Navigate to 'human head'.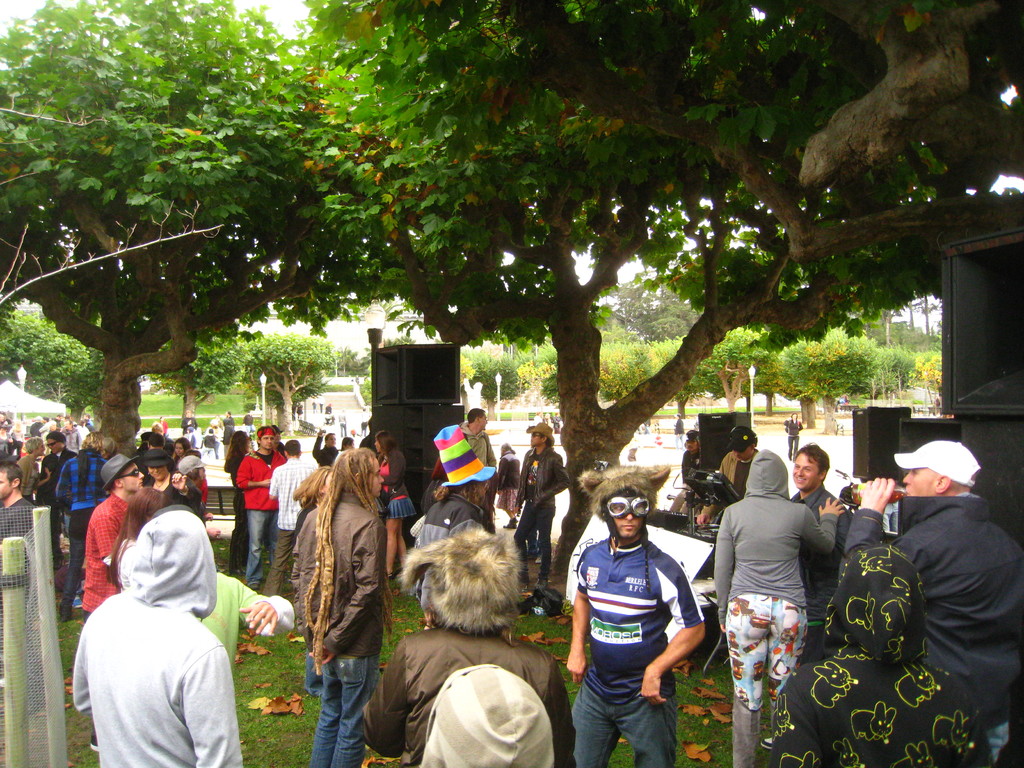
Navigation target: left=228, top=429, right=252, bottom=458.
